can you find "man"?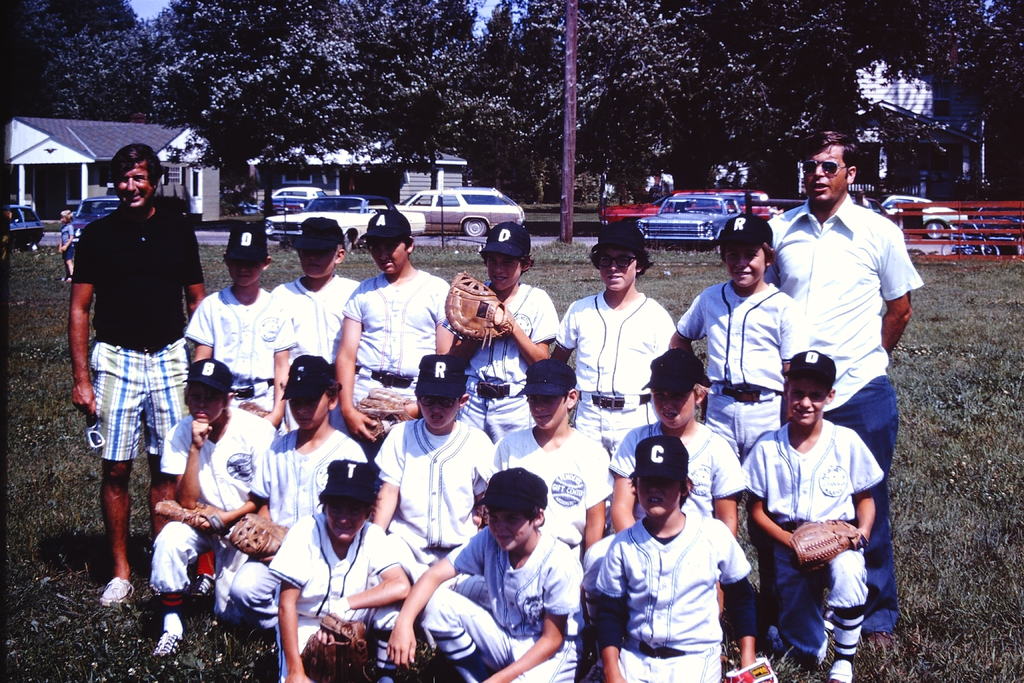
Yes, bounding box: [559, 454, 774, 676].
